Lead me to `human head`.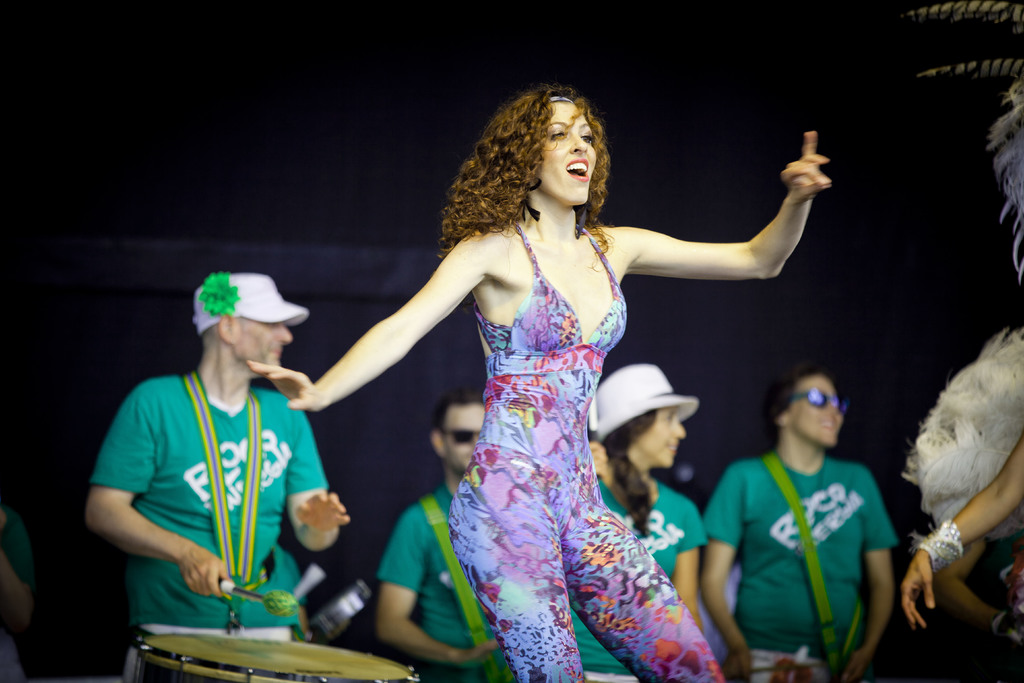
Lead to [770,372,845,447].
